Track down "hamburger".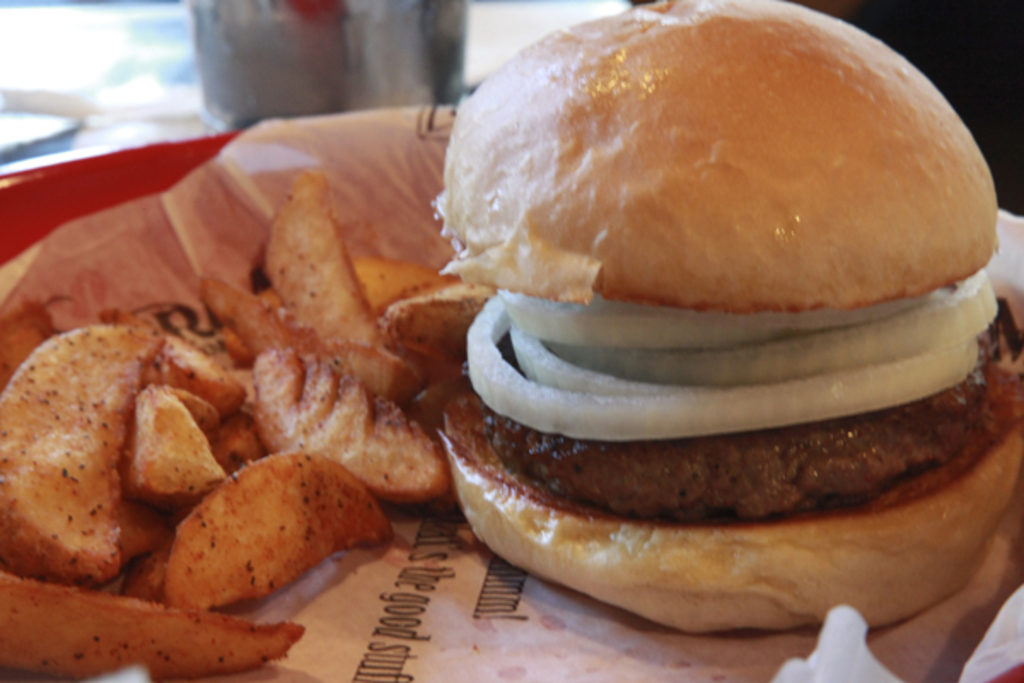
Tracked to rect(437, 0, 1022, 630).
